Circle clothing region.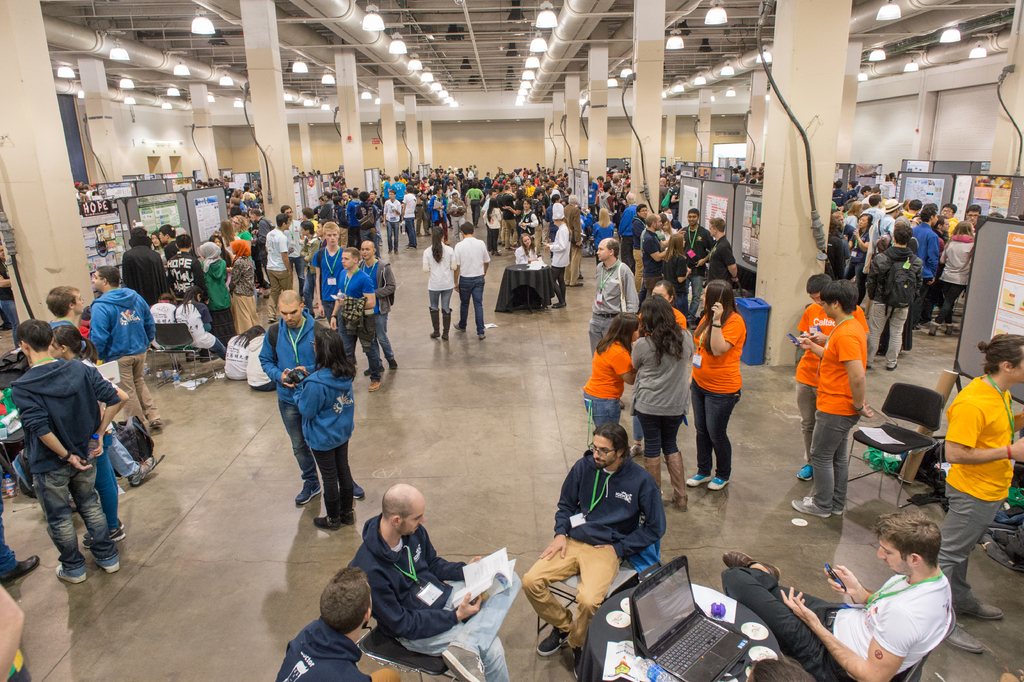
Region: BBox(401, 190, 422, 247).
